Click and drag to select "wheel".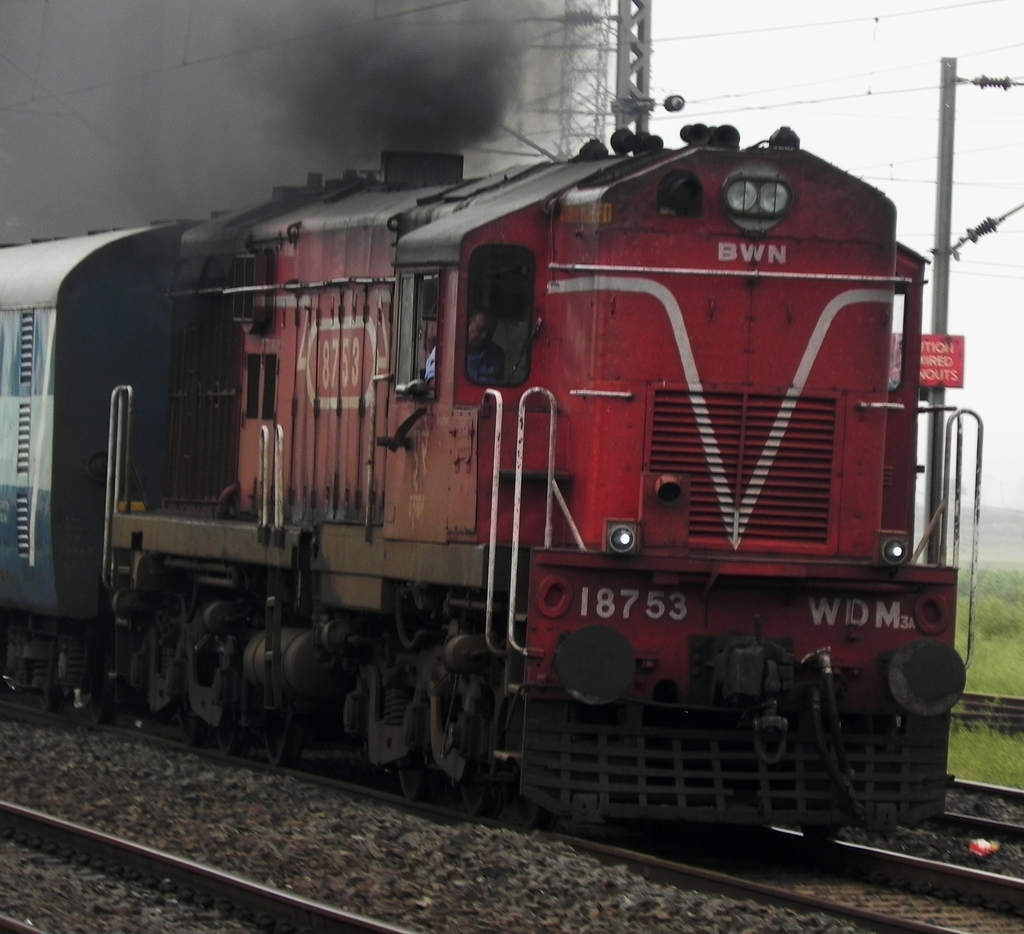
Selection: [left=504, top=780, right=533, bottom=827].
